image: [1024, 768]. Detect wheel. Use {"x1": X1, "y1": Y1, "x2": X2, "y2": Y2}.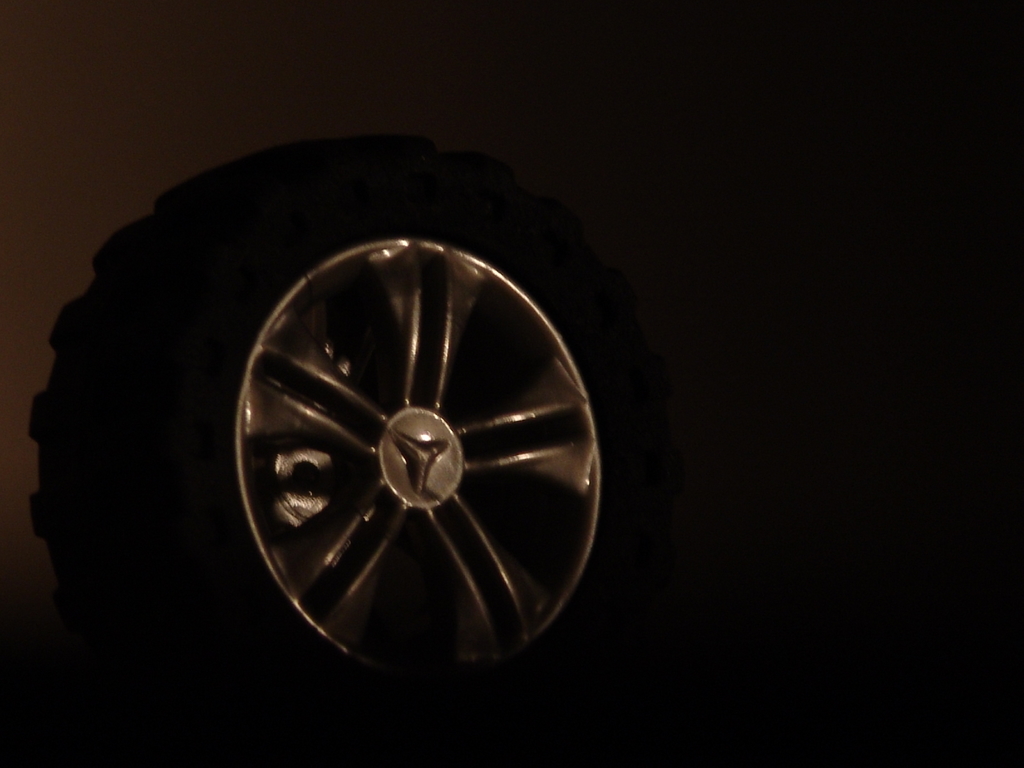
{"x1": 198, "y1": 209, "x2": 611, "y2": 659}.
